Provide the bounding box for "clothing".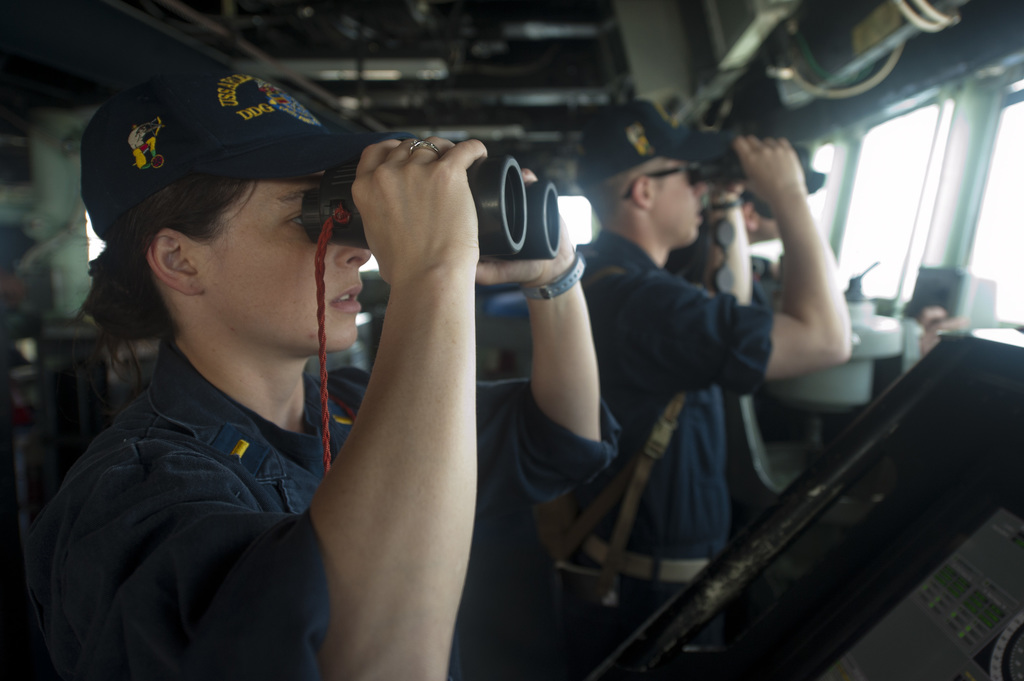
{"left": 30, "top": 252, "right": 401, "bottom": 680}.
